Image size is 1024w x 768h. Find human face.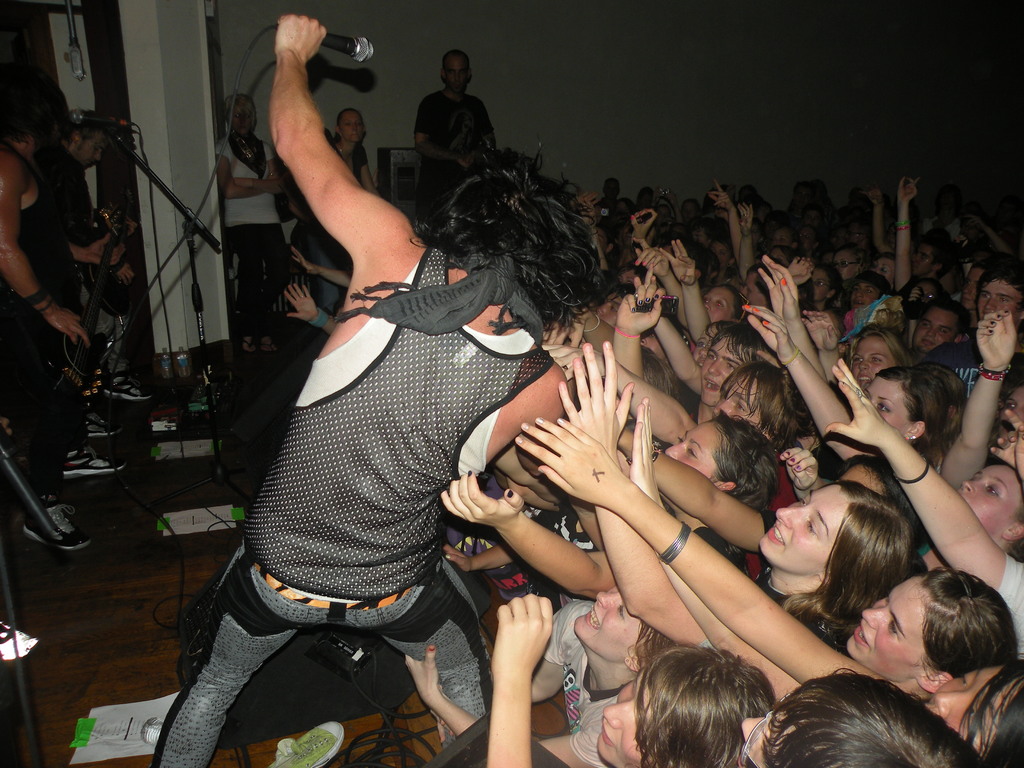
{"left": 442, "top": 52, "right": 468, "bottom": 90}.
